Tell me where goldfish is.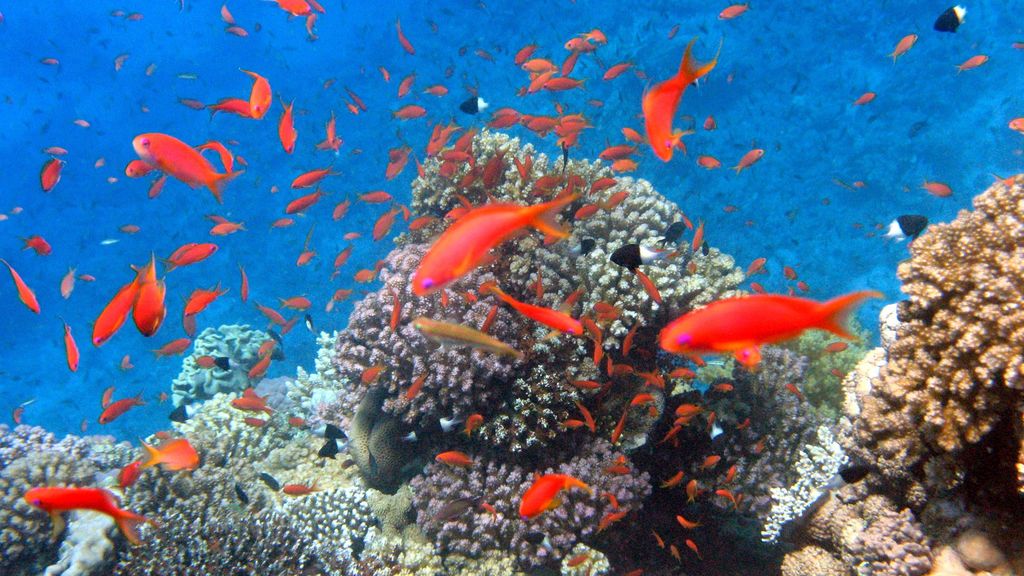
goldfish is at 885:33:920:65.
